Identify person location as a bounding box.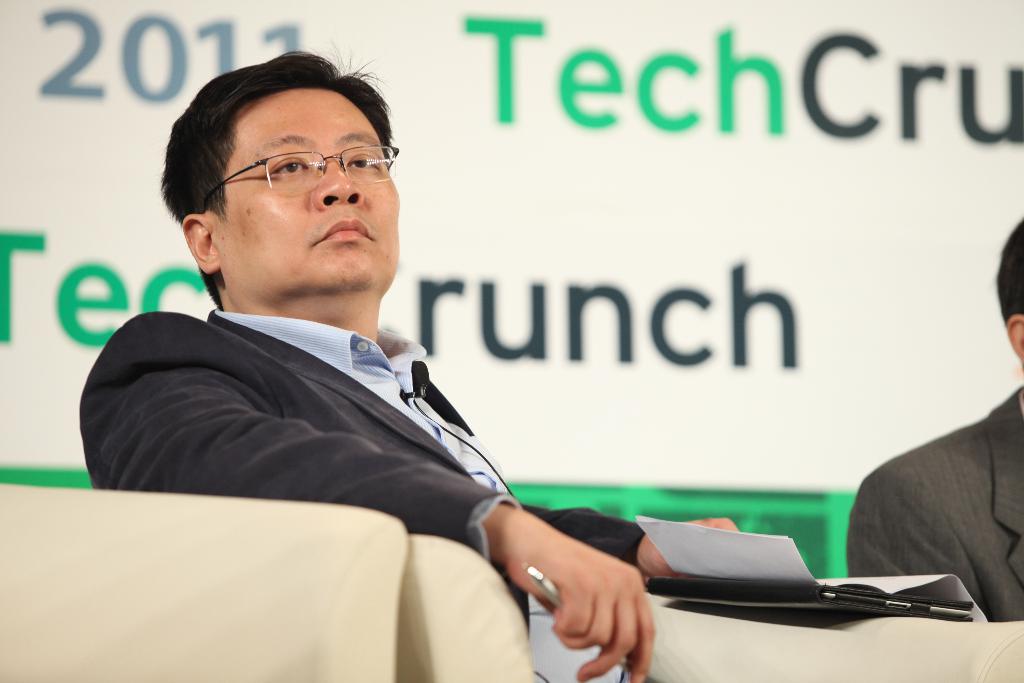
[left=76, top=50, right=736, bottom=682].
